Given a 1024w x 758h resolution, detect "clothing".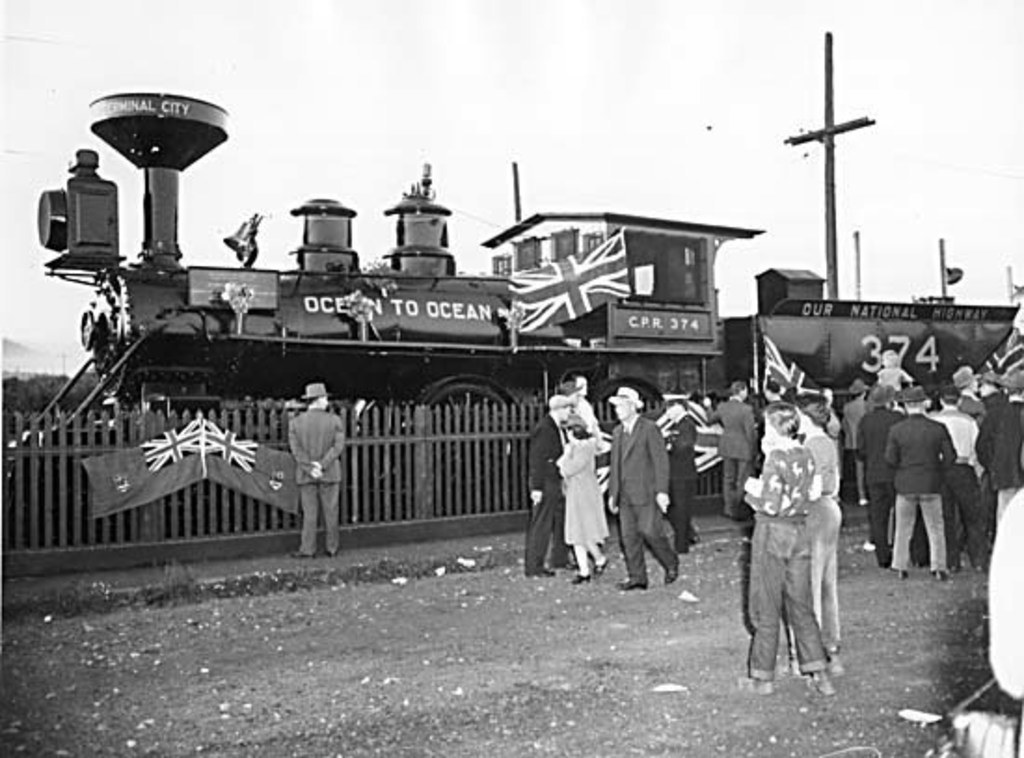
box=[665, 415, 698, 555].
